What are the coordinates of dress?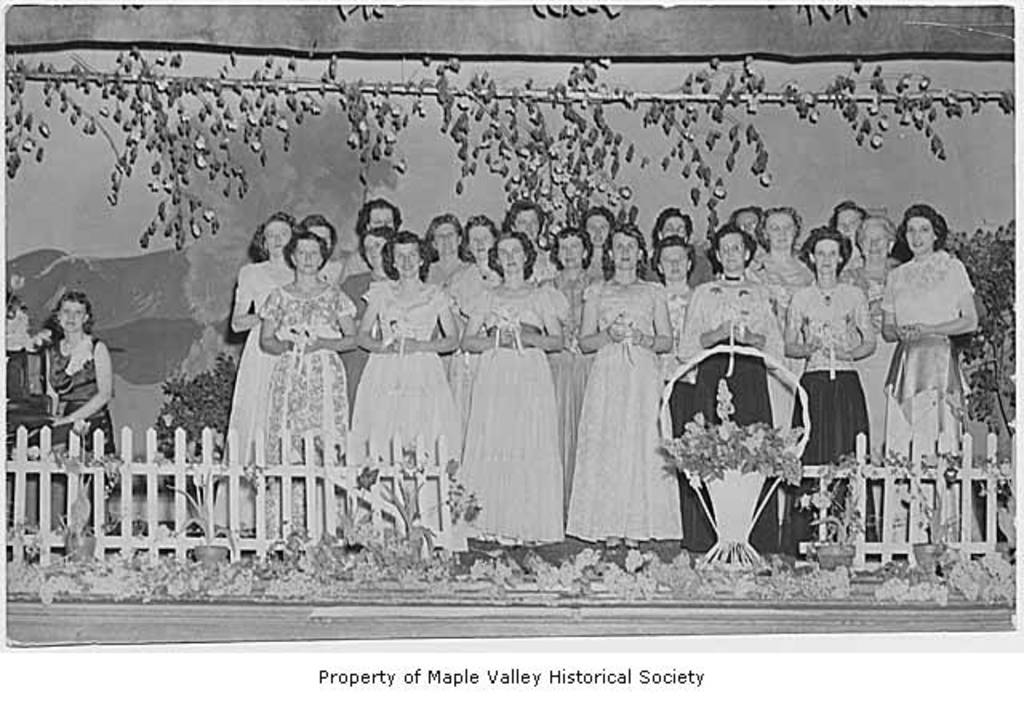
{"x1": 843, "y1": 269, "x2": 906, "y2": 461}.
